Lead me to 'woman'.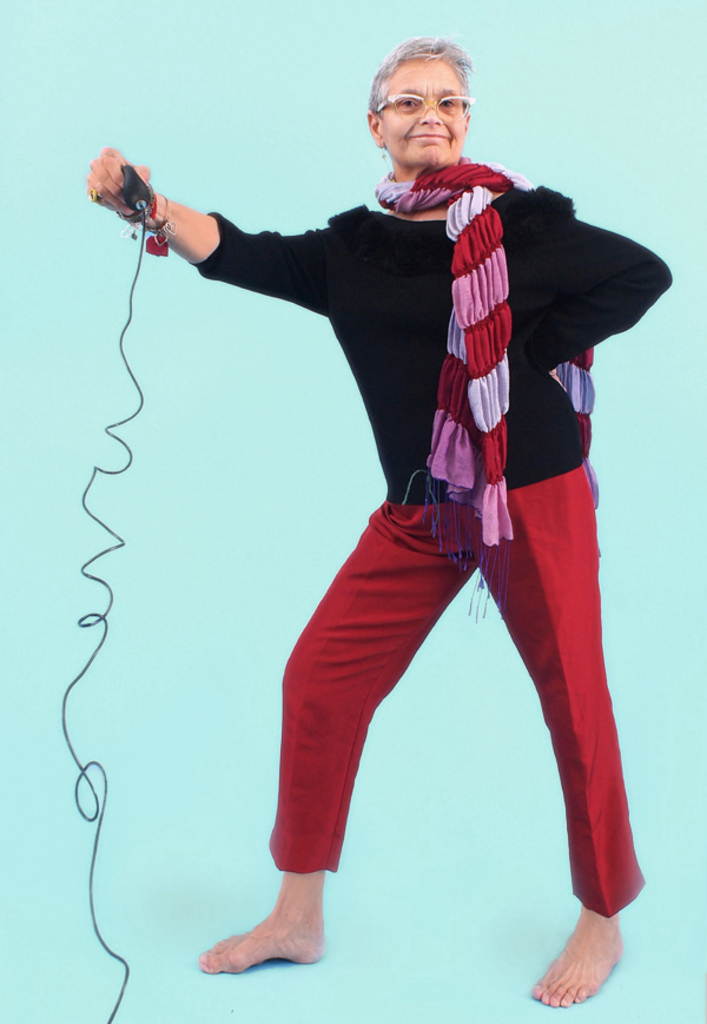
Lead to 171:38:652:959.
